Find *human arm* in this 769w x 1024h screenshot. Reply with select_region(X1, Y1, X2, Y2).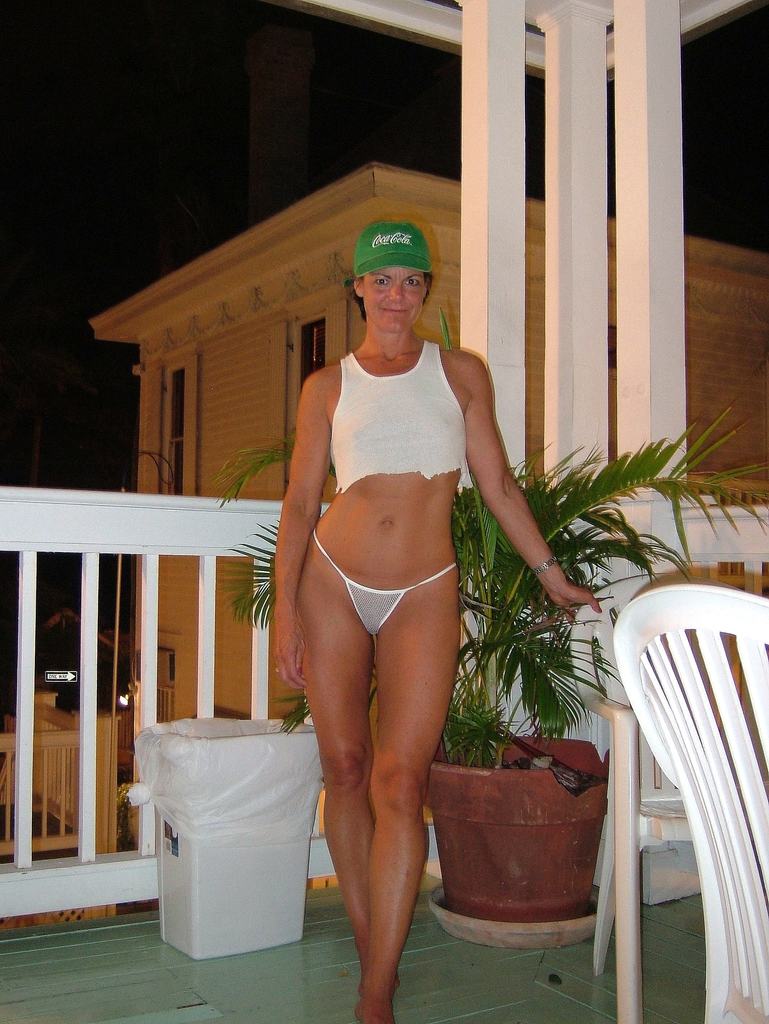
select_region(452, 374, 573, 617).
